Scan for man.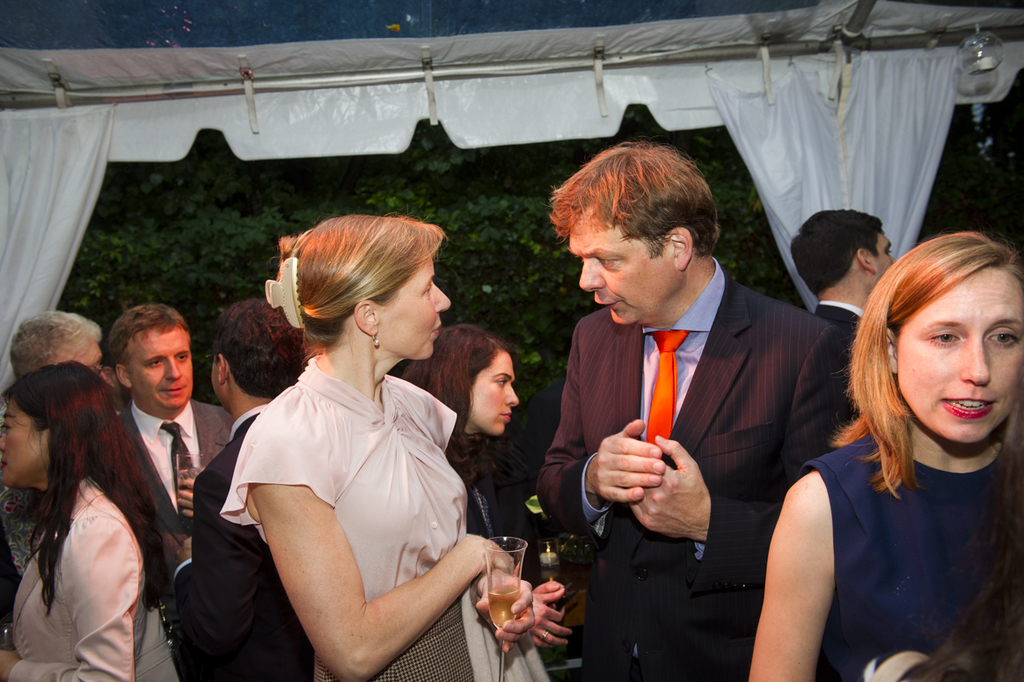
Scan result: x1=789 y1=204 x2=899 y2=334.
